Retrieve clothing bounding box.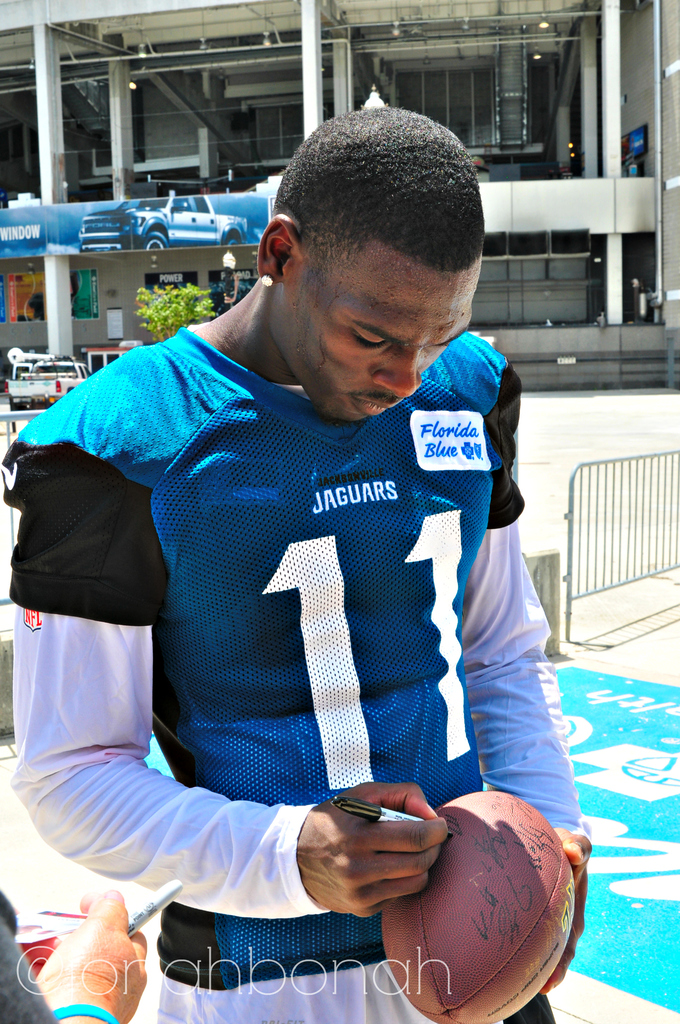
Bounding box: (x1=54, y1=276, x2=543, y2=965).
